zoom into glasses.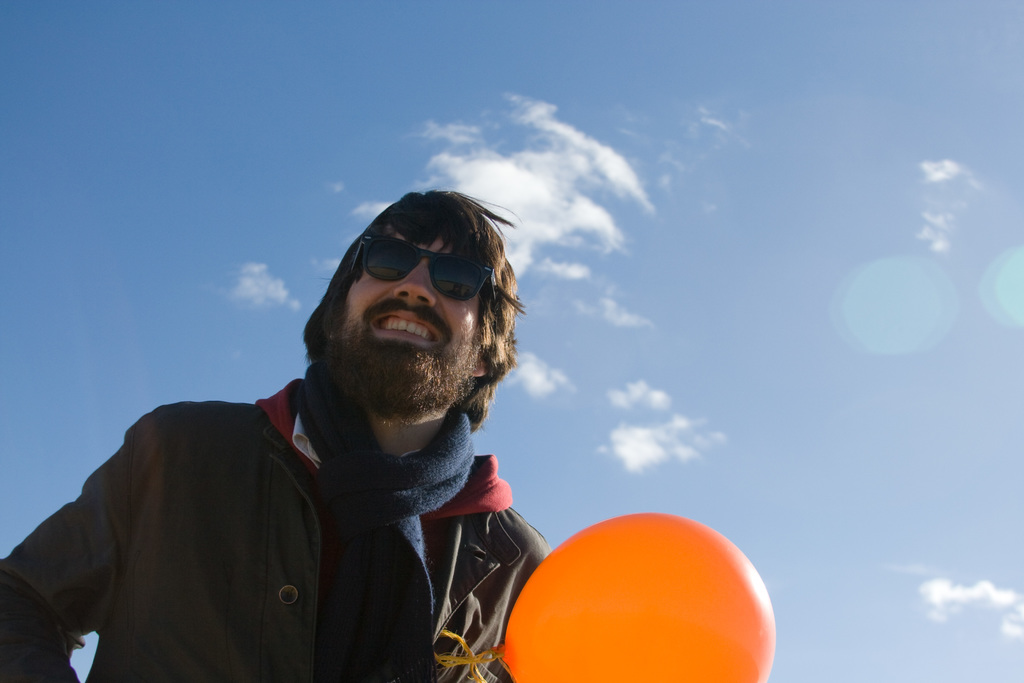
Zoom target: select_region(344, 229, 500, 302).
